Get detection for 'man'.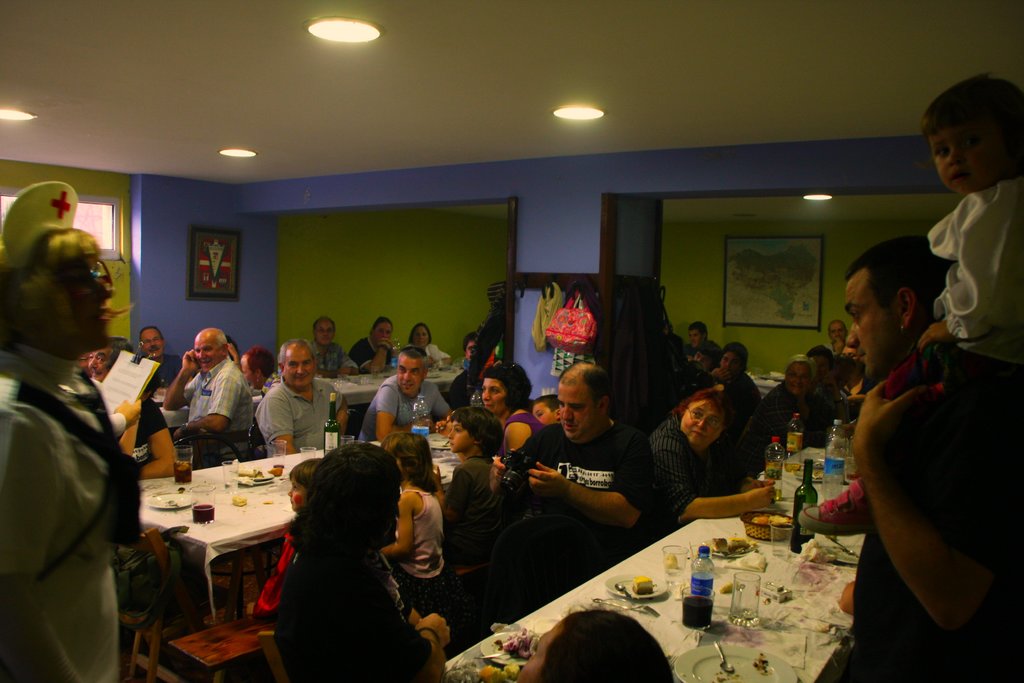
Detection: (left=678, top=320, right=732, bottom=378).
